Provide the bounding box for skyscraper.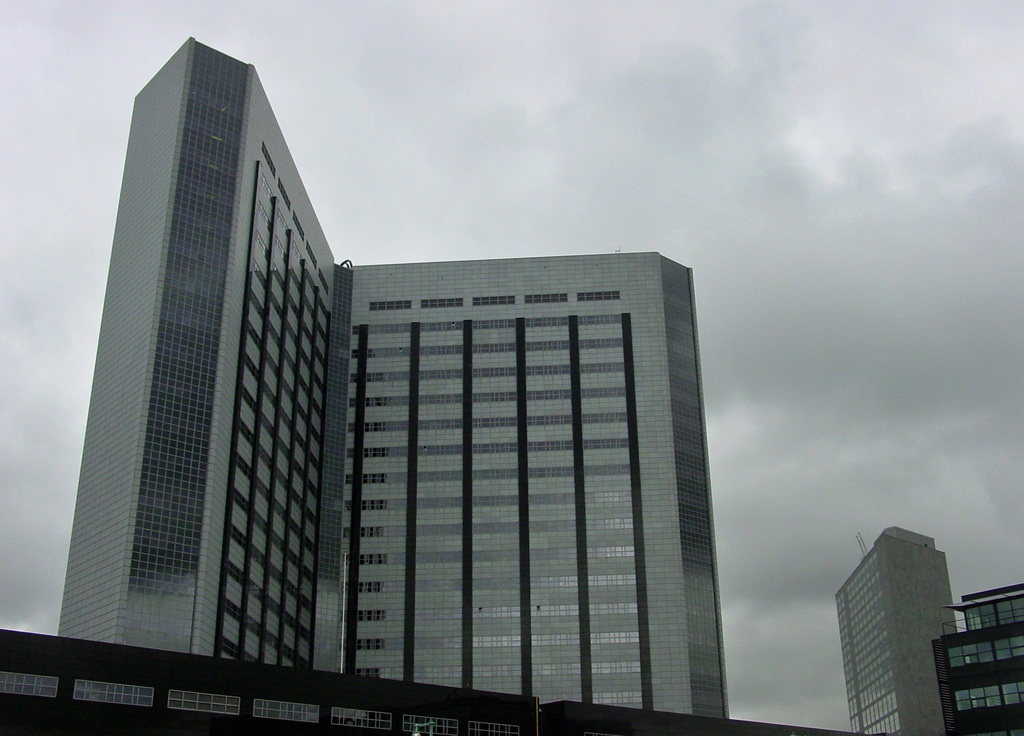
{"left": 929, "top": 581, "right": 1023, "bottom": 735}.
